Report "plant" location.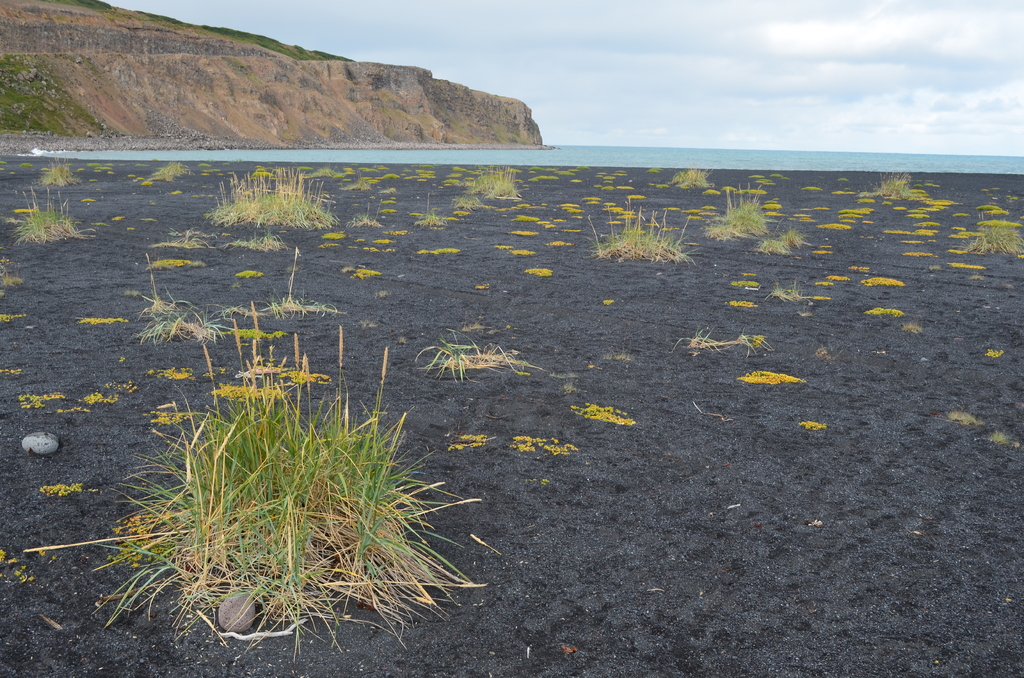
Report: bbox=(415, 213, 445, 229).
